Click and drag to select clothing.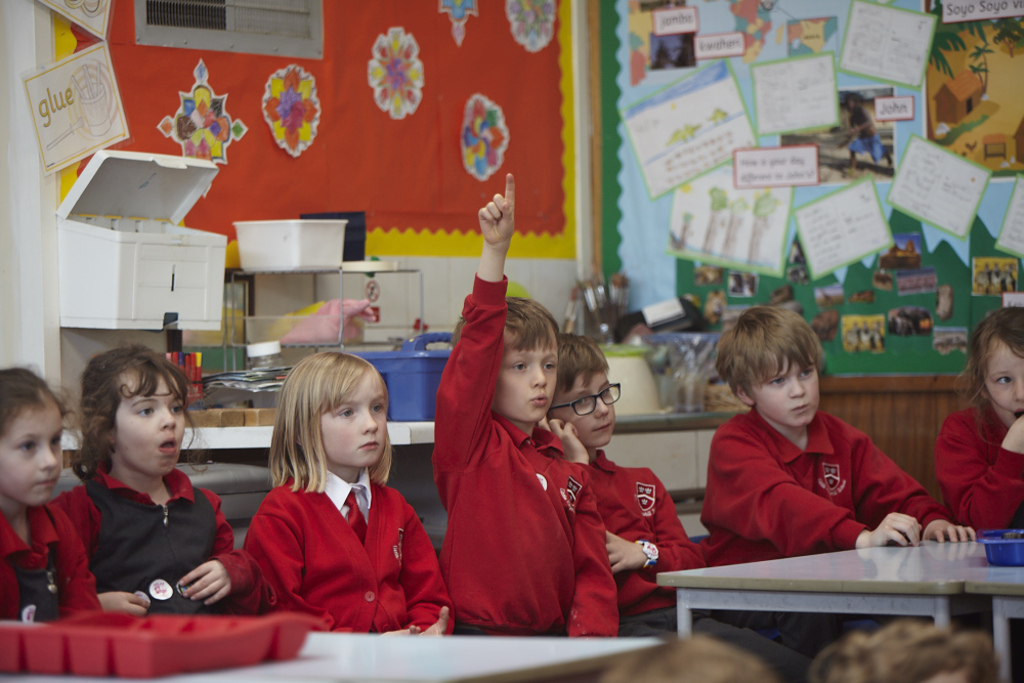
Selection: BBox(61, 471, 252, 604).
